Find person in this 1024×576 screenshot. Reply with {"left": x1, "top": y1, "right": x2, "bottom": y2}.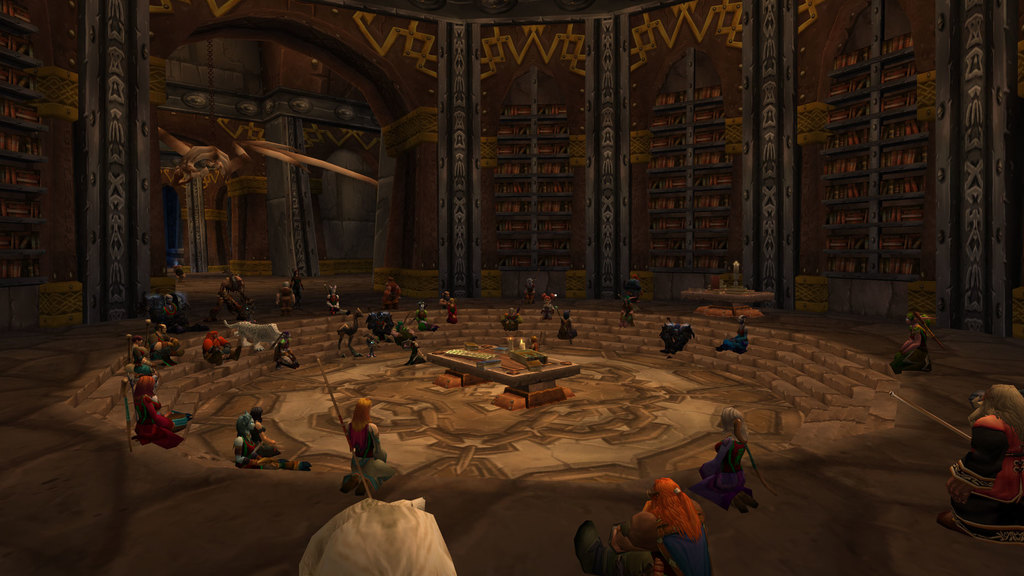
{"left": 445, "top": 294, "right": 454, "bottom": 326}.
